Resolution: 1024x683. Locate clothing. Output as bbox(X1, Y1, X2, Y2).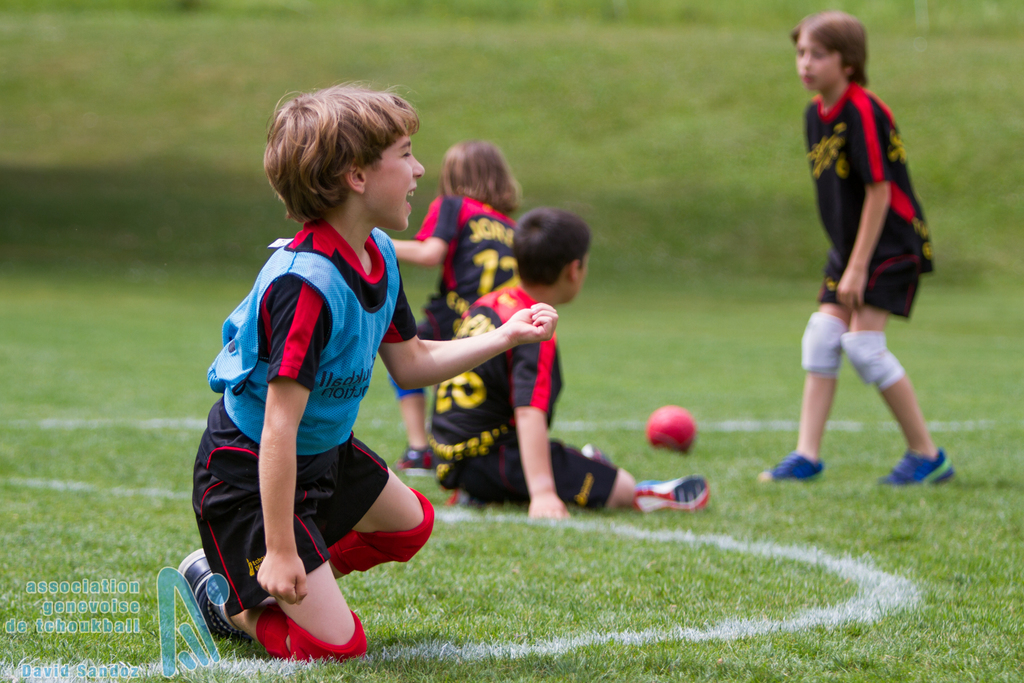
bbox(195, 185, 429, 618).
